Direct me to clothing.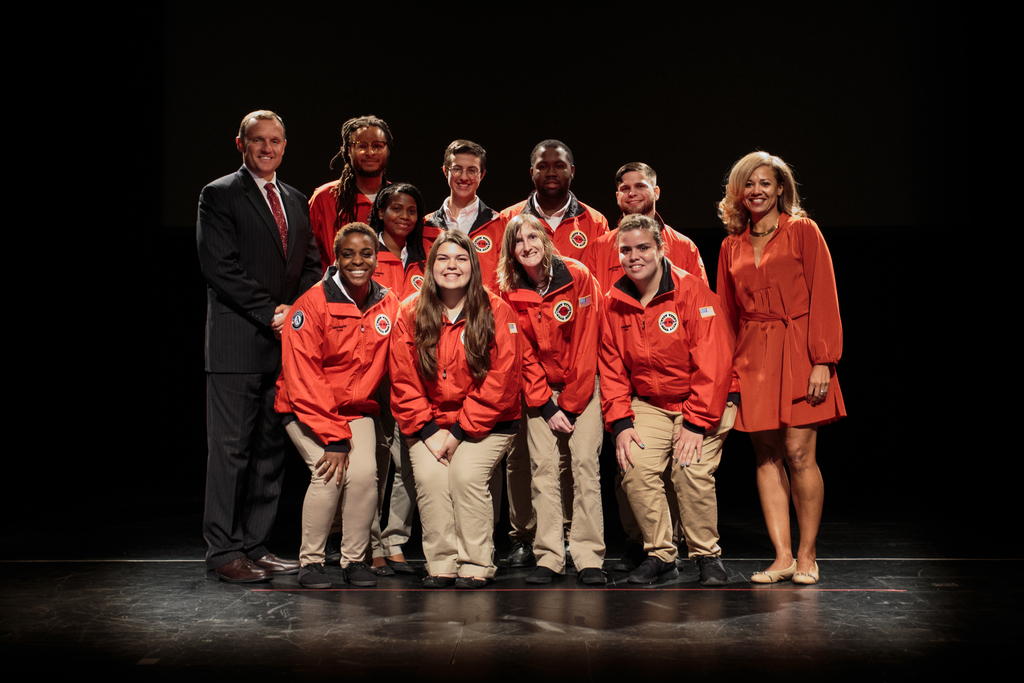
Direction: 598, 257, 733, 566.
